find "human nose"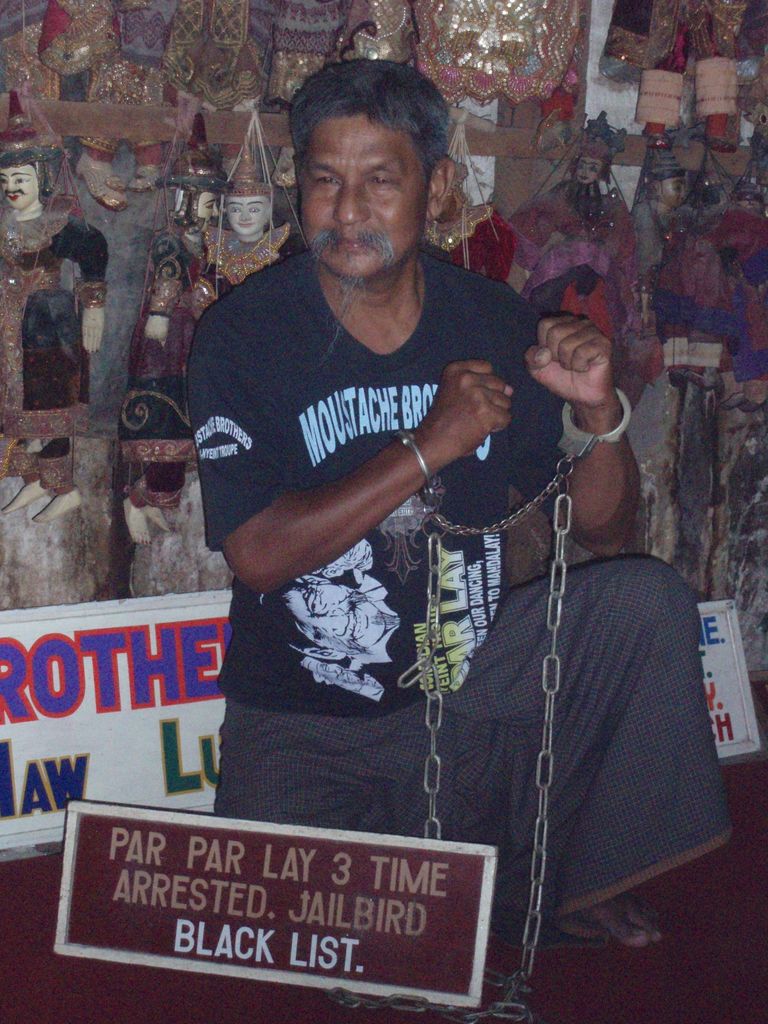
Rect(212, 207, 219, 216)
